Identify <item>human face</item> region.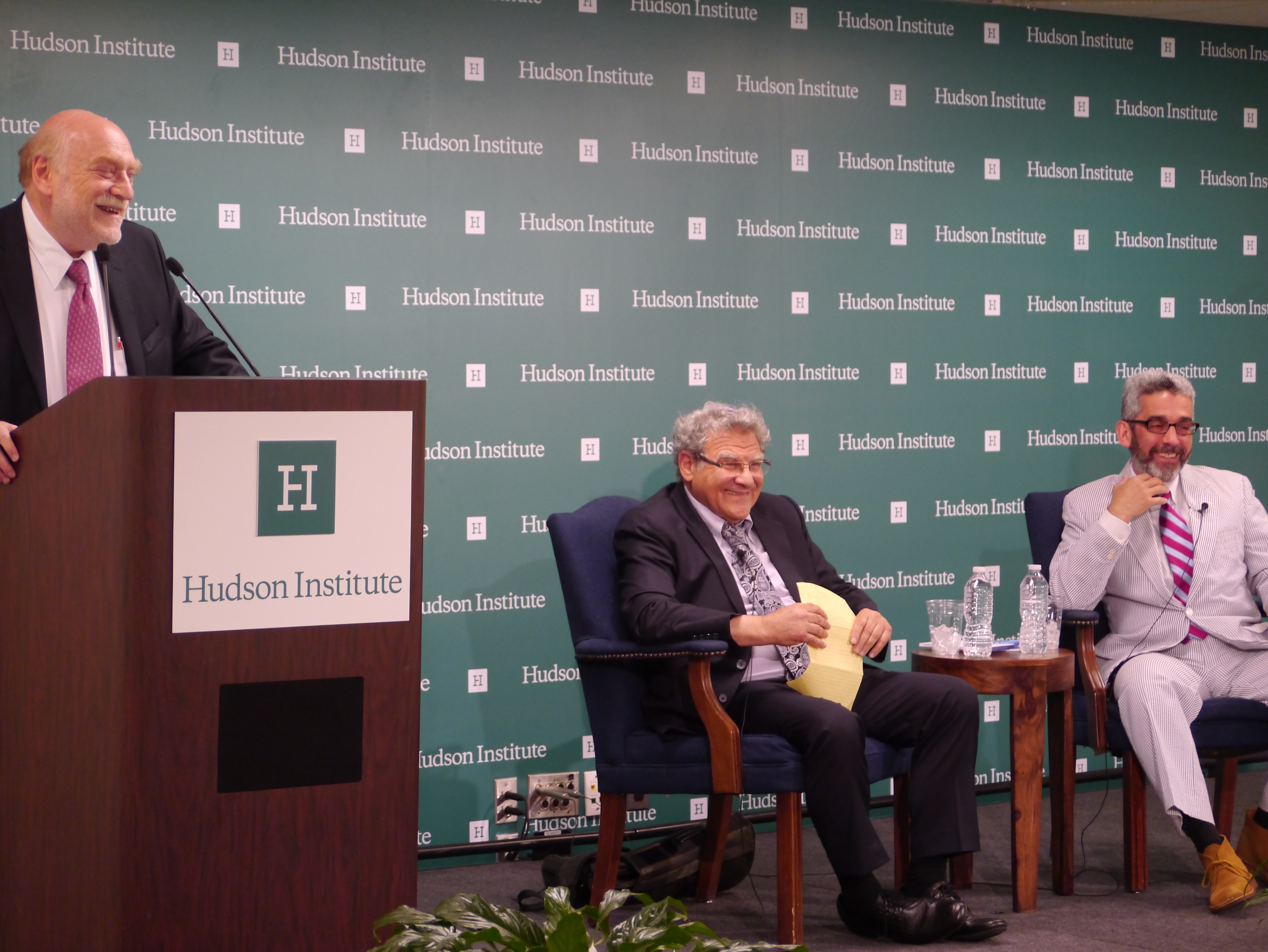
Region: select_region(191, 119, 211, 144).
